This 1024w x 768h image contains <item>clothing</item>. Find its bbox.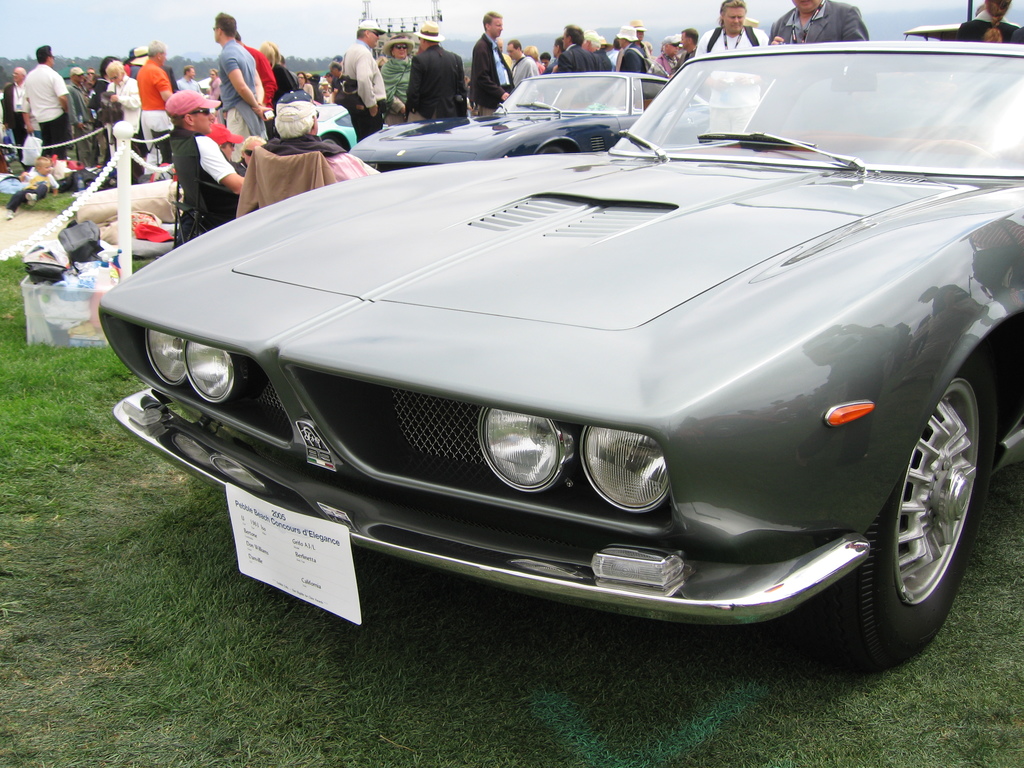
pyautogui.locateOnScreen(71, 87, 98, 157).
